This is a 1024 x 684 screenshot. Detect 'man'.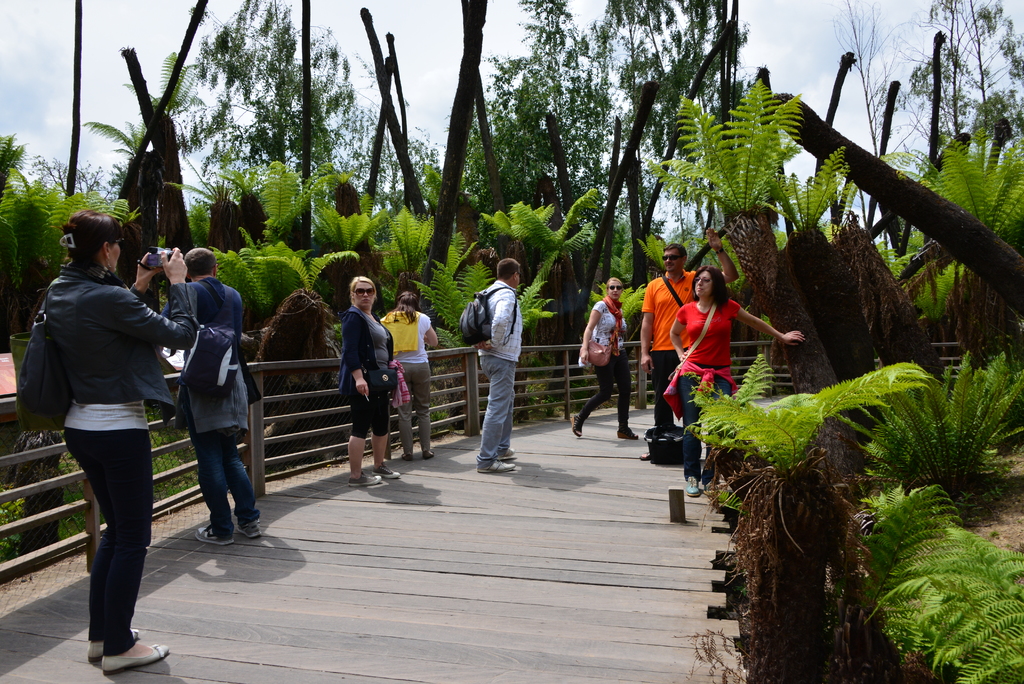
156 245 264 550.
